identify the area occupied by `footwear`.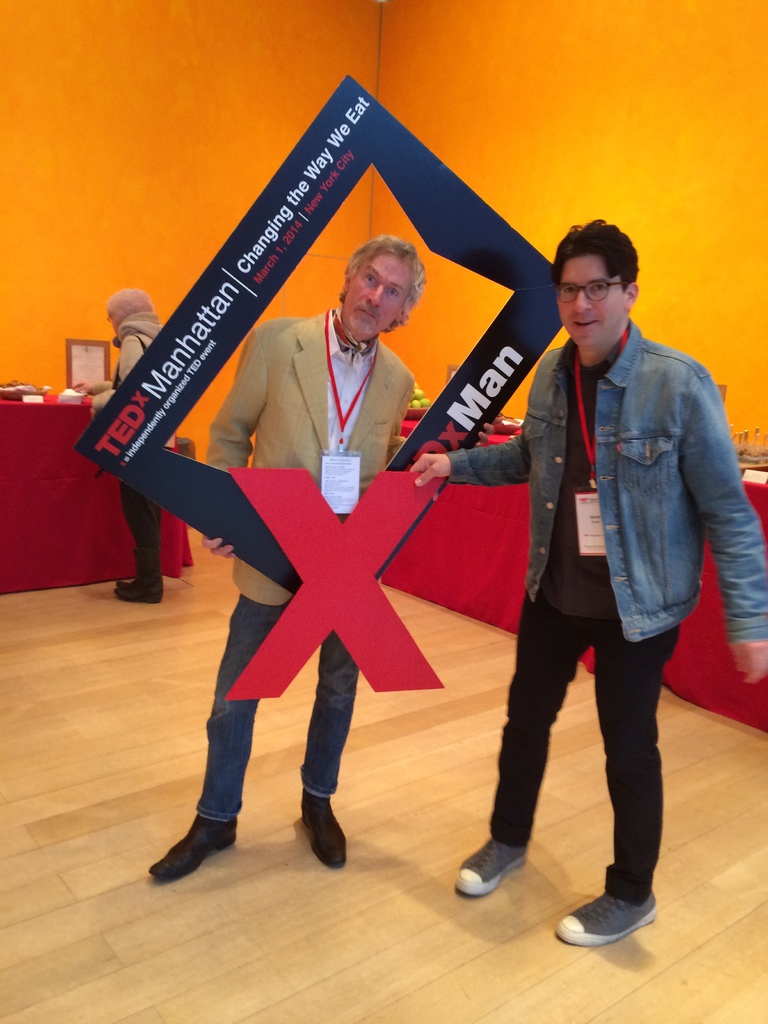
Area: x1=301, y1=788, x2=349, y2=865.
